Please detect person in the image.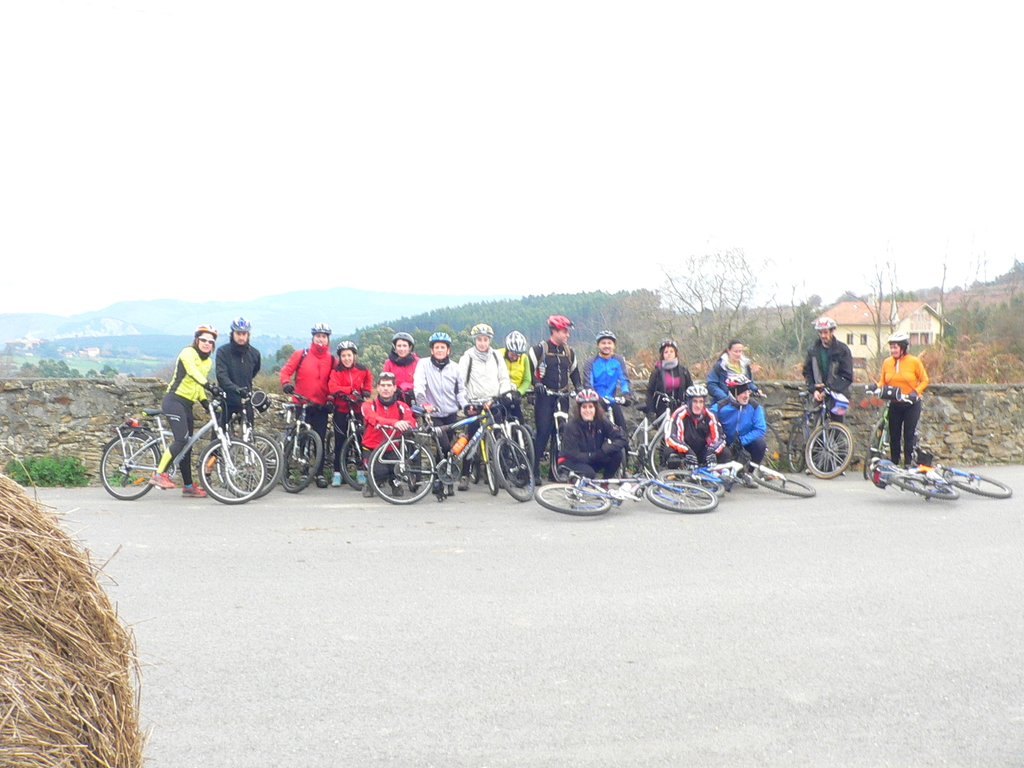
{"left": 325, "top": 344, "right": 371, "bottom": 483}.
